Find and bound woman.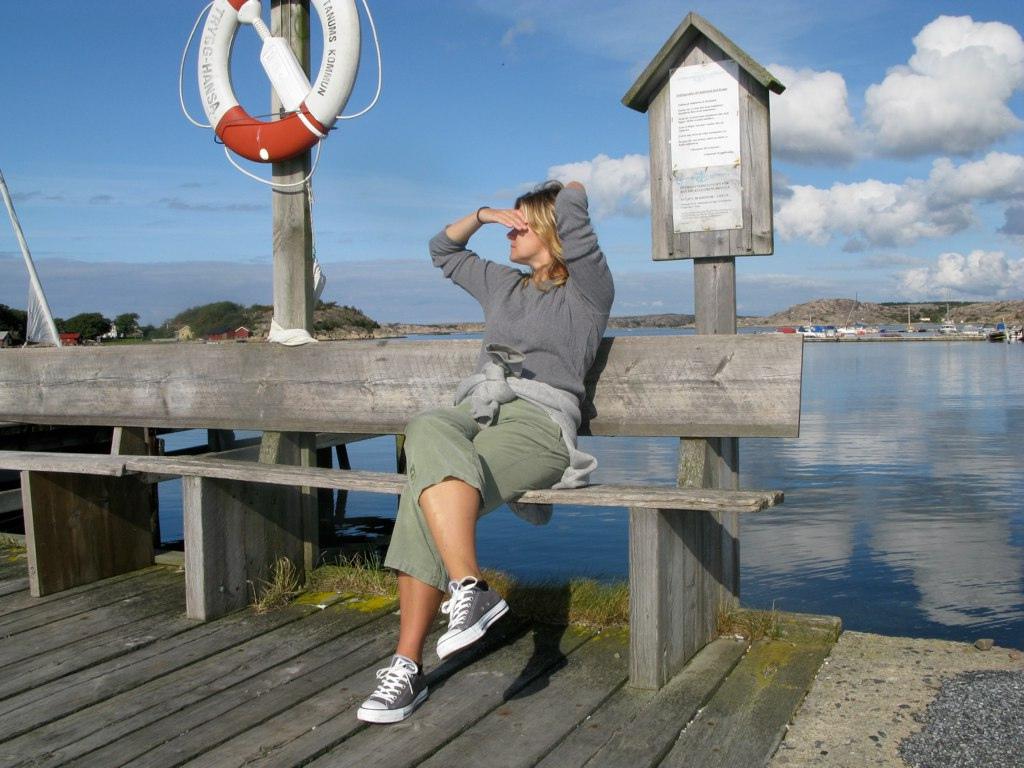
Bound: bbox=(377, 157, 619, 692).
